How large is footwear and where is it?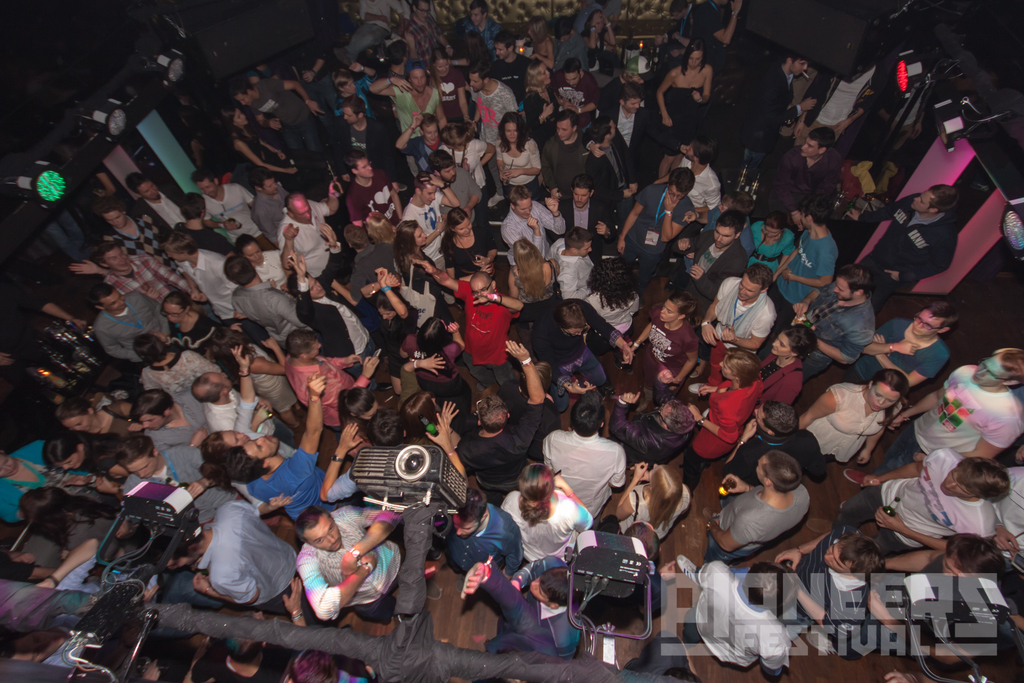
Bounding box: 677:554:701:585.
